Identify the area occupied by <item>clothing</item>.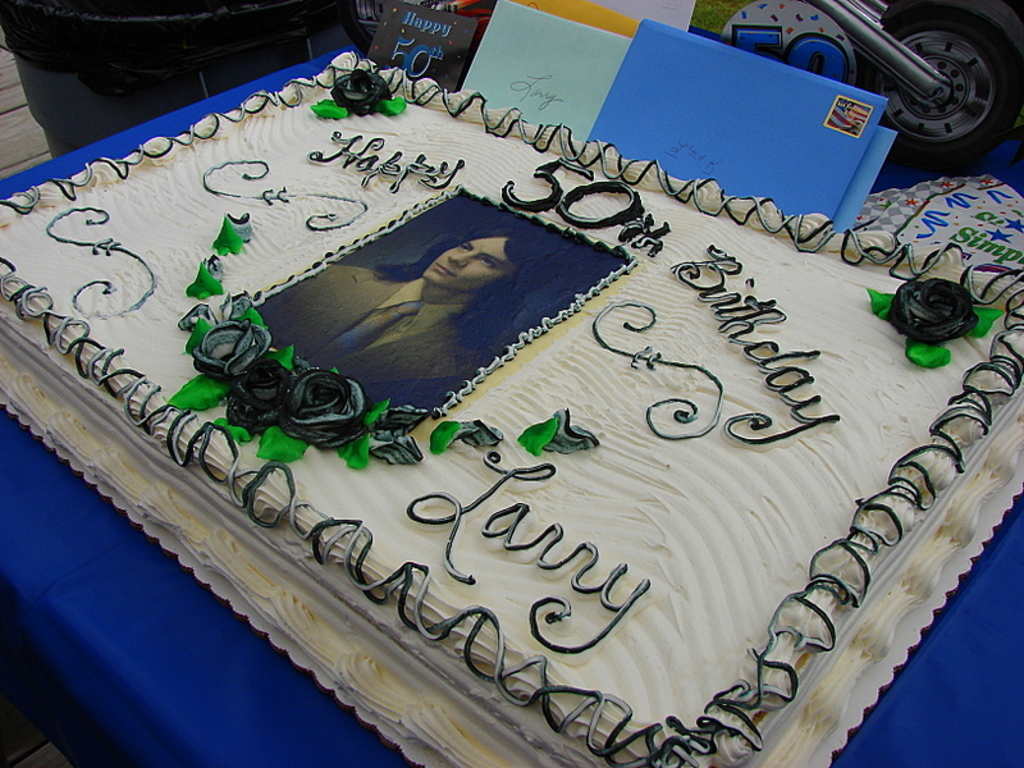
Area: box=[274, 270, 466, 379].
